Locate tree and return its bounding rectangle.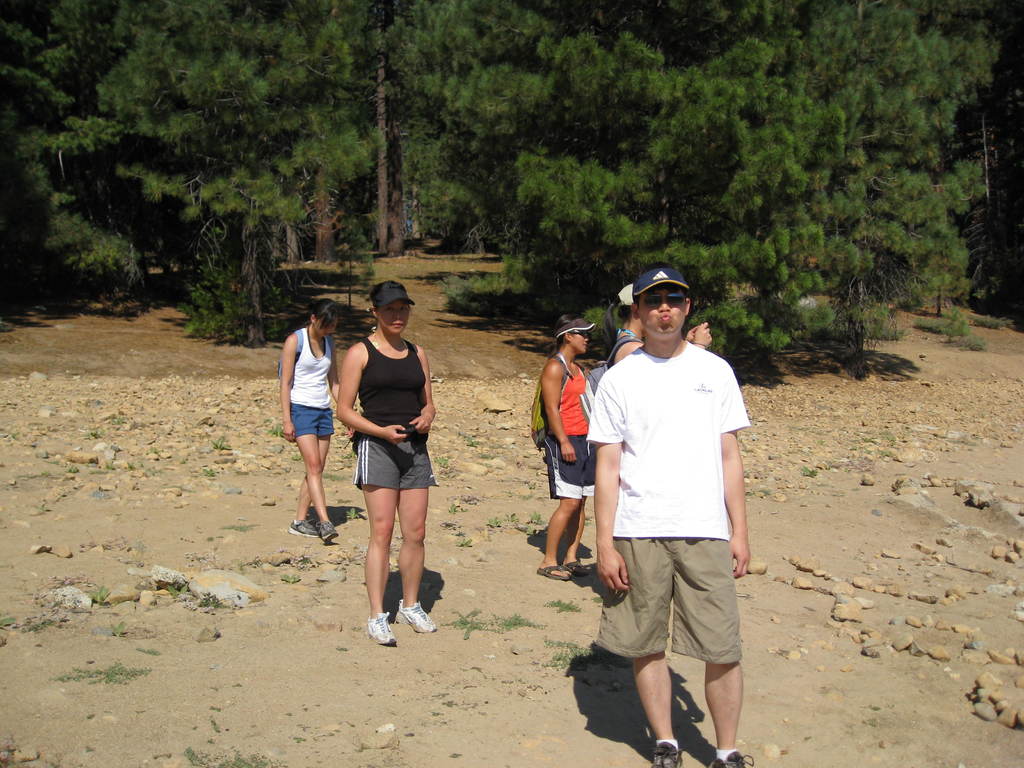
(0,0,405,351).
